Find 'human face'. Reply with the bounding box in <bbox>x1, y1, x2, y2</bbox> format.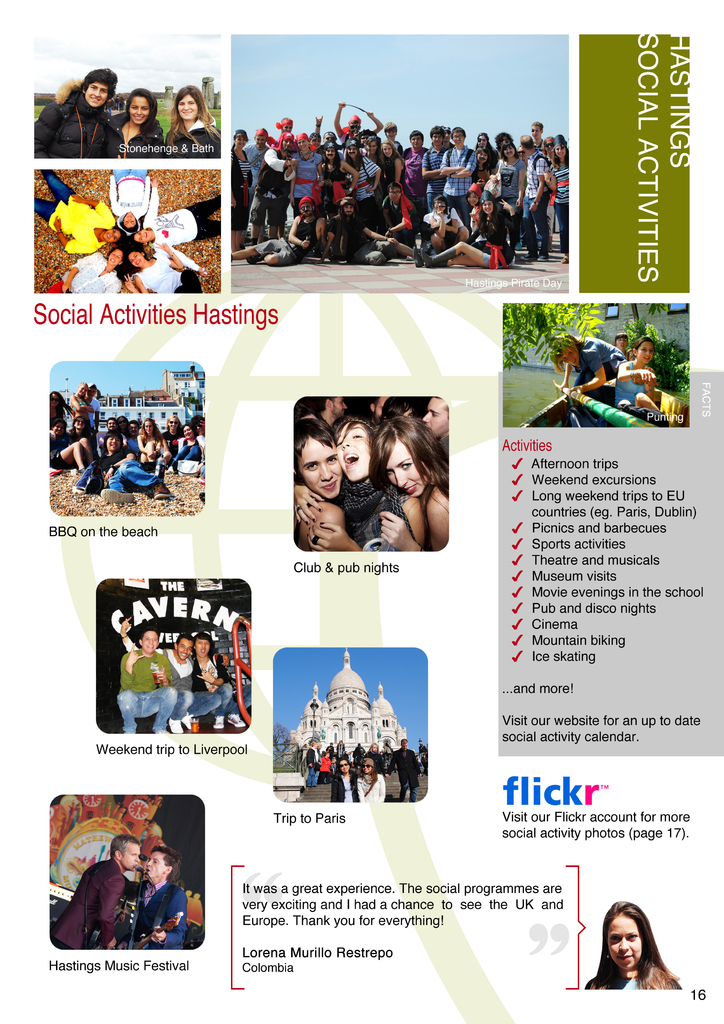
<bbox>52, 420, 66, 435</bbox>.
